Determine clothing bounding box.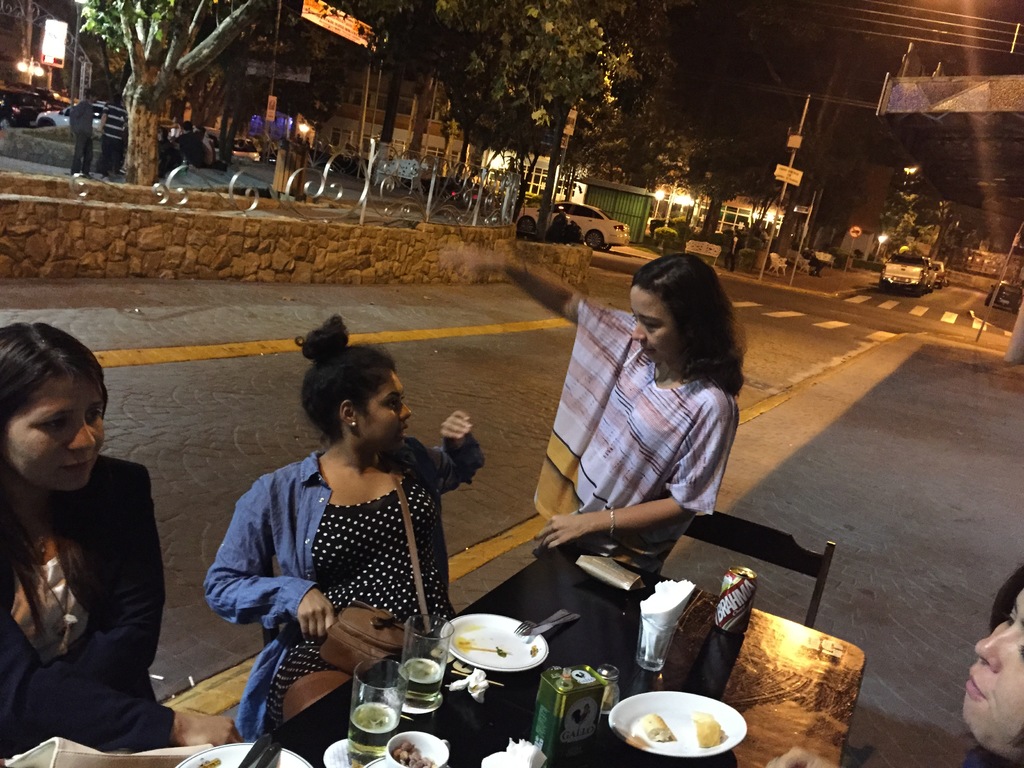
Determined: rect(203, 435, 491, 748).
